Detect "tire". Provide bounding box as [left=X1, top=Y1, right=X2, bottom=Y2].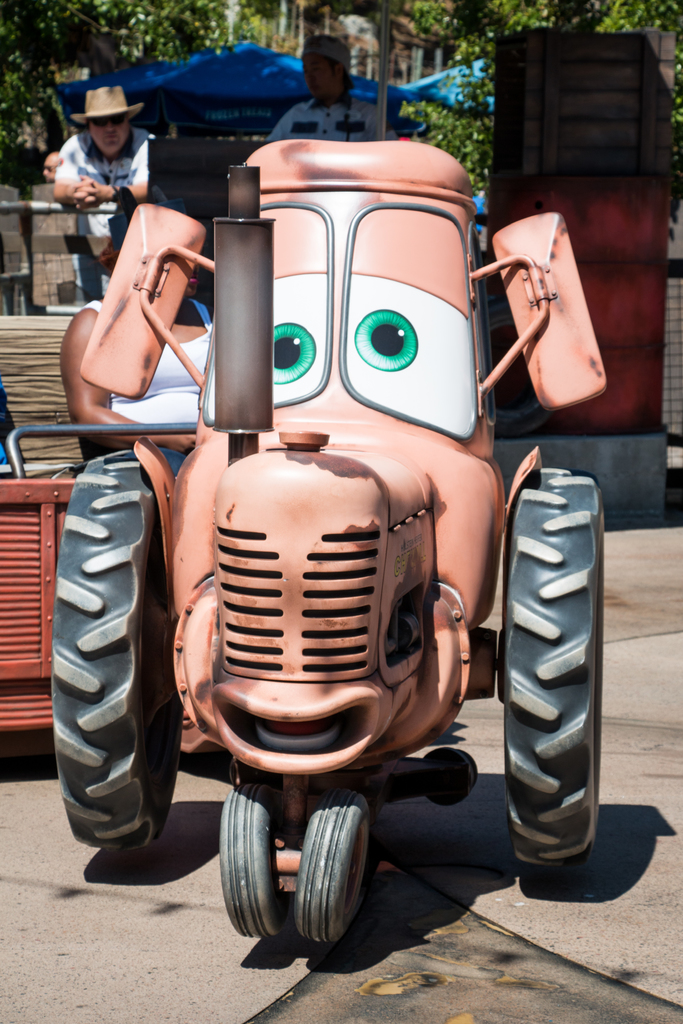
[left=503, top=468, right=605, bottom=870].
